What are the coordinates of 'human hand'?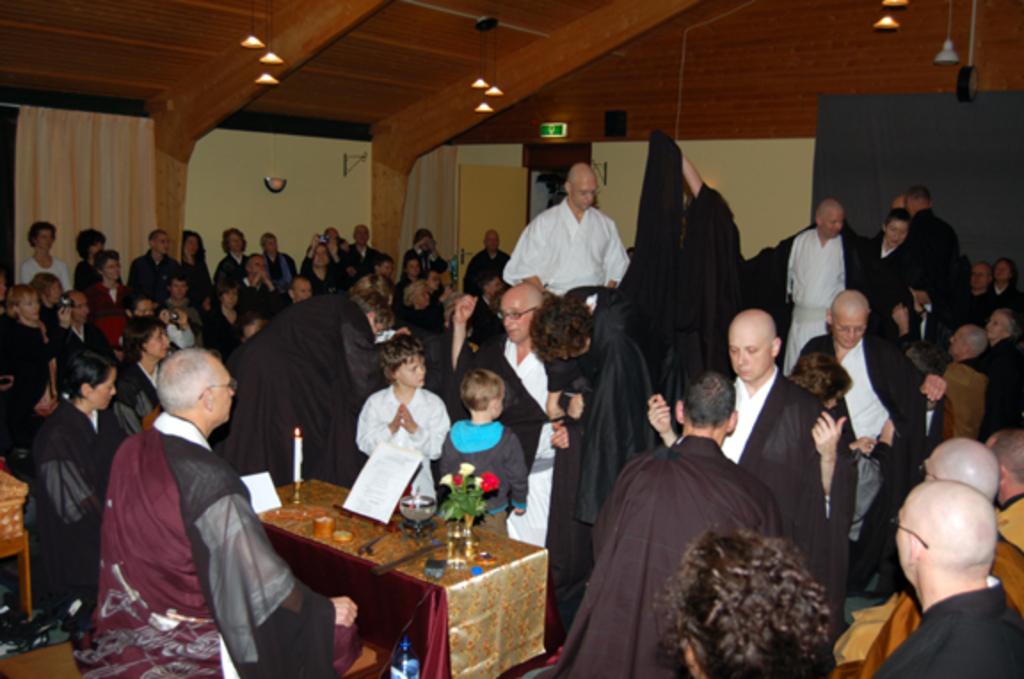
box=[809, 407, 846, 459].
